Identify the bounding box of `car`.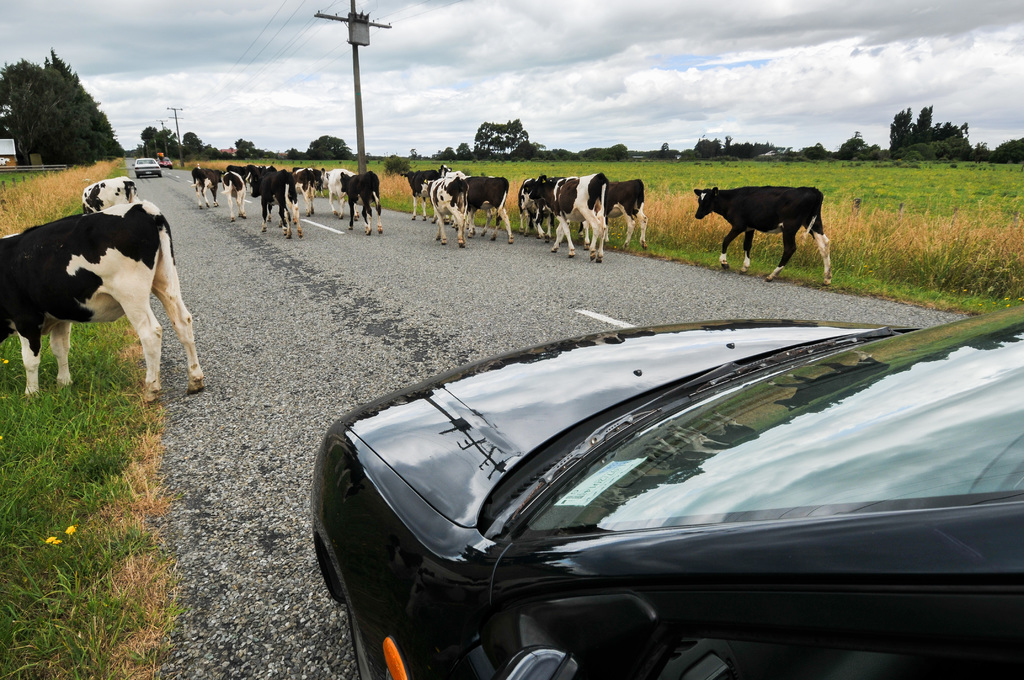
{"x1": 134, "y1": 156, "x2": 162, "y2": 177}.
